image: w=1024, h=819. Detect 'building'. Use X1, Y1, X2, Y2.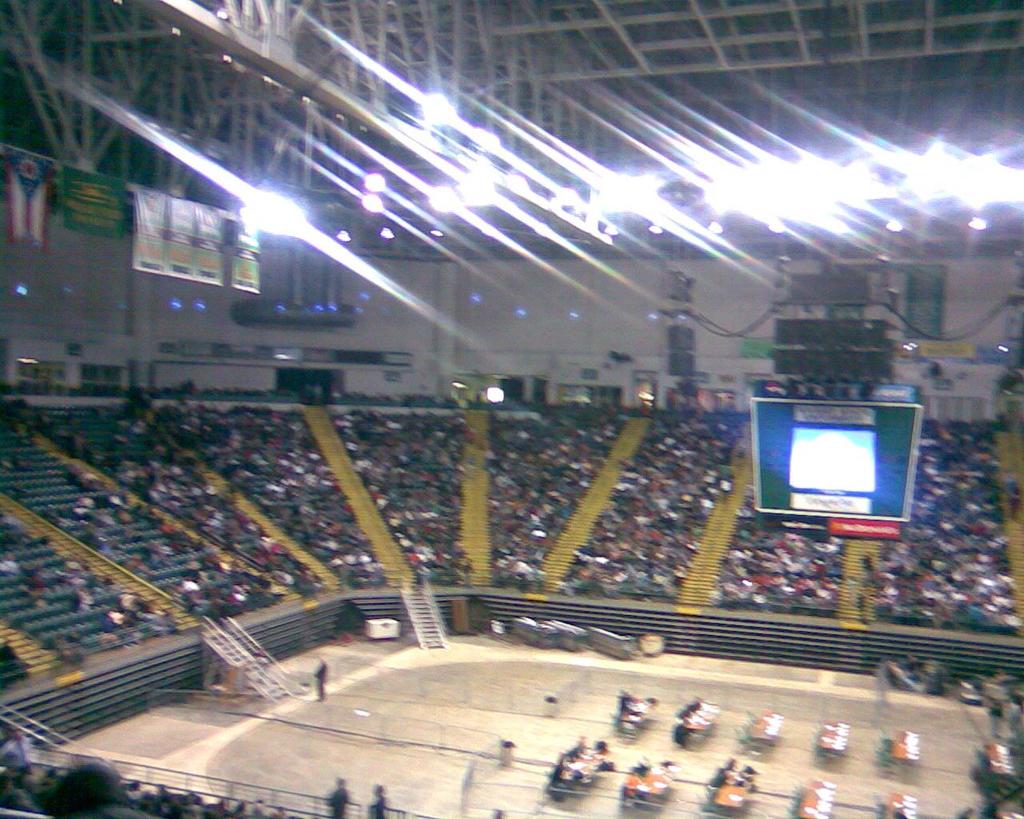
0, 0, 1023, 818.
